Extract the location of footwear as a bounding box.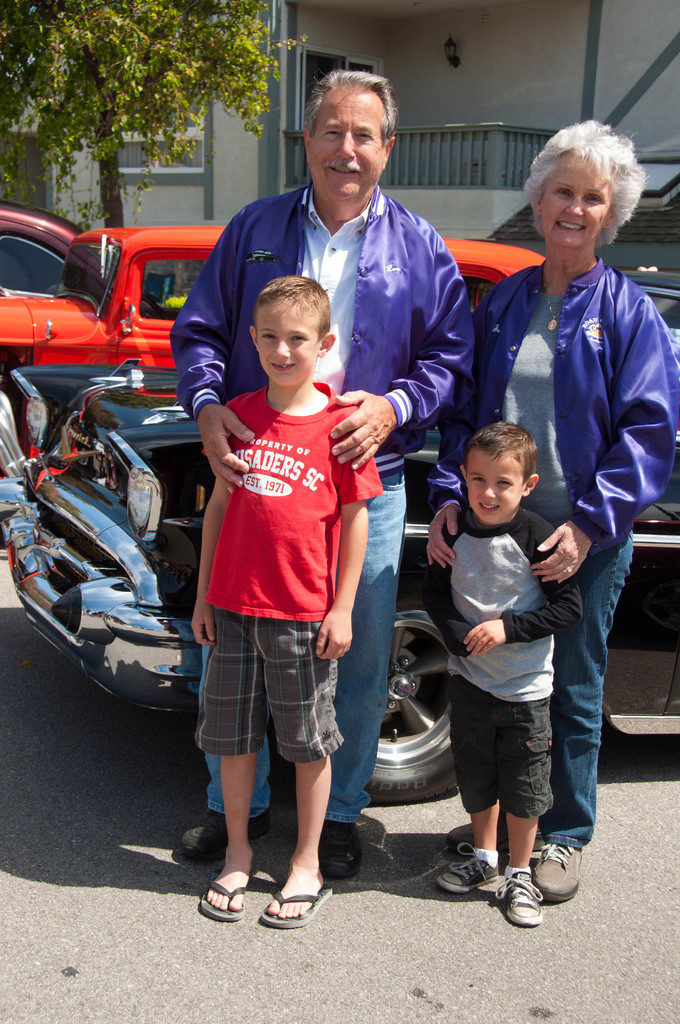
(left=434, top=842, right=500, bottom=895).
